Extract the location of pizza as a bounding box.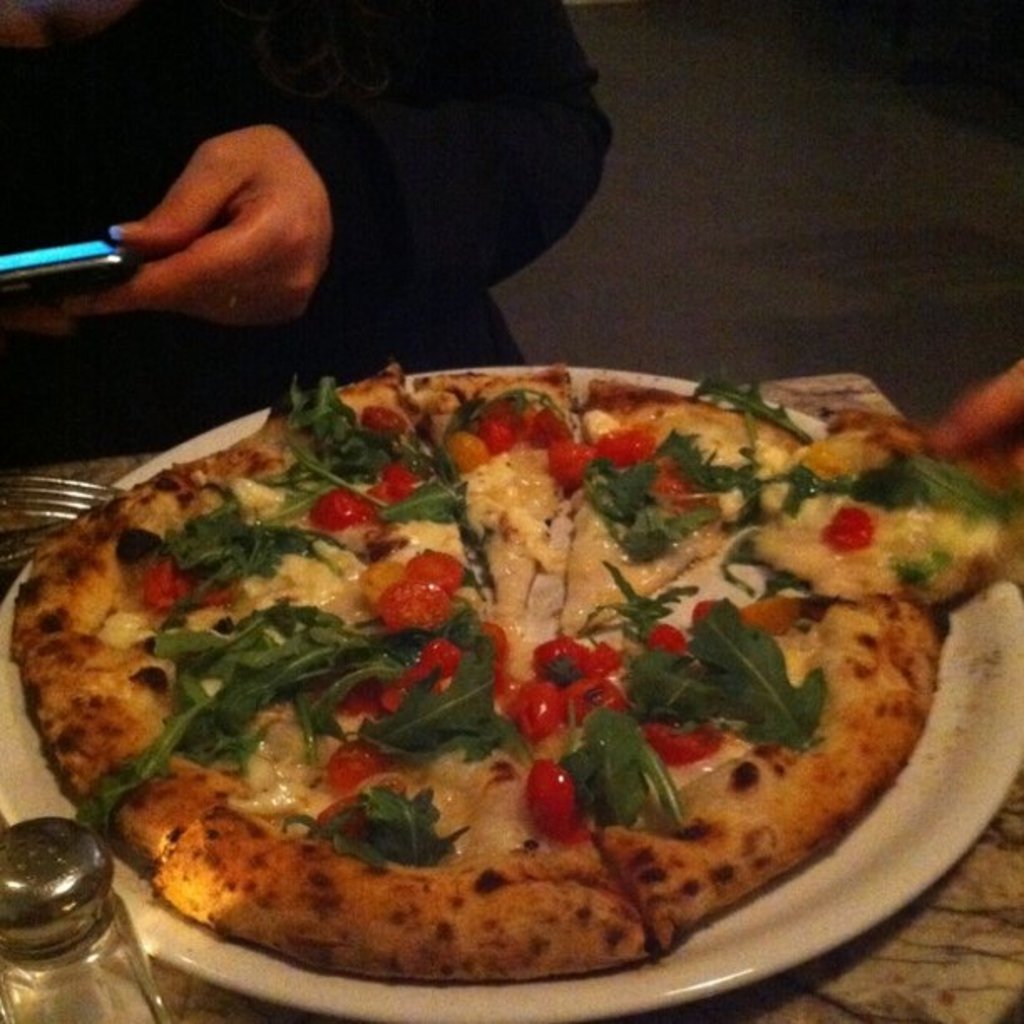
17,330,980,972.
